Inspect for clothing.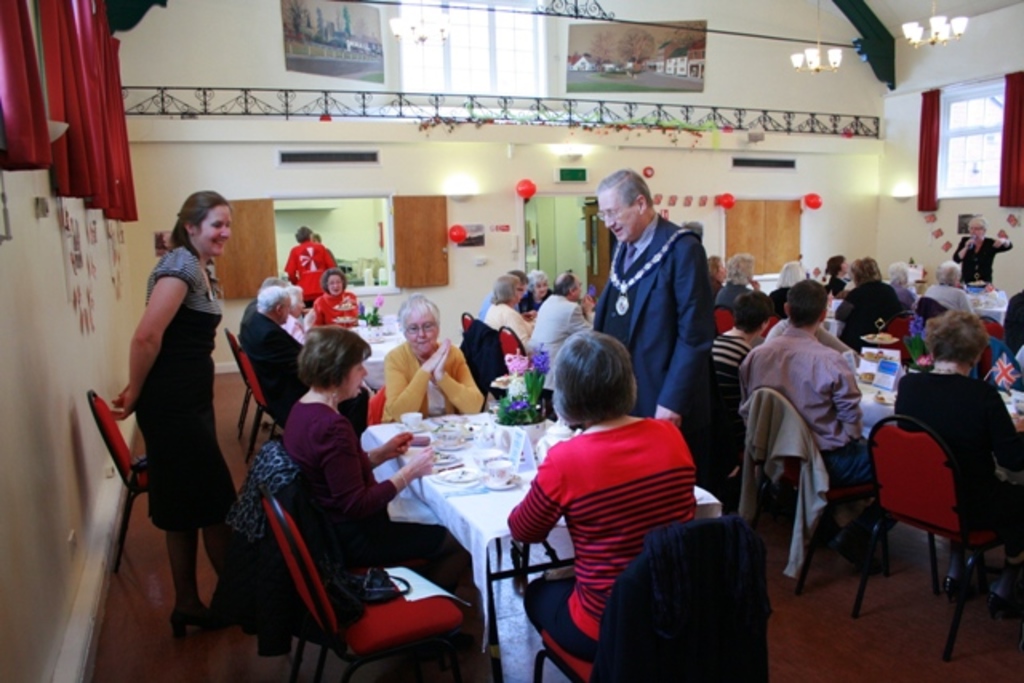
Inspection: [238, 315, 371, 438].
